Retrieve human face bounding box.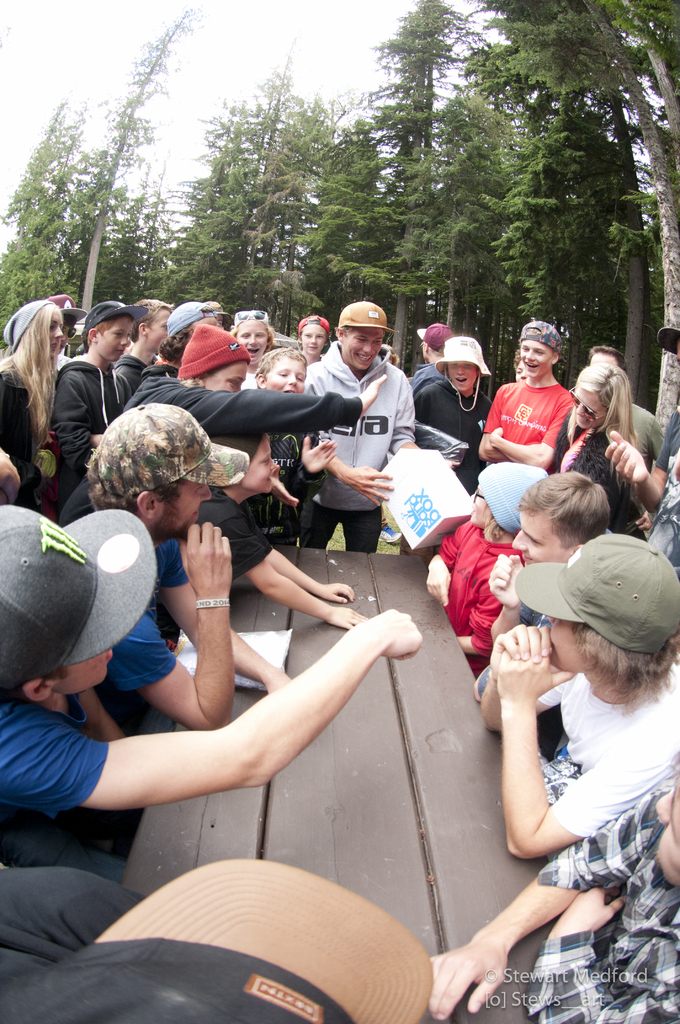
Bounding box: [99, 317, 129, 357].
